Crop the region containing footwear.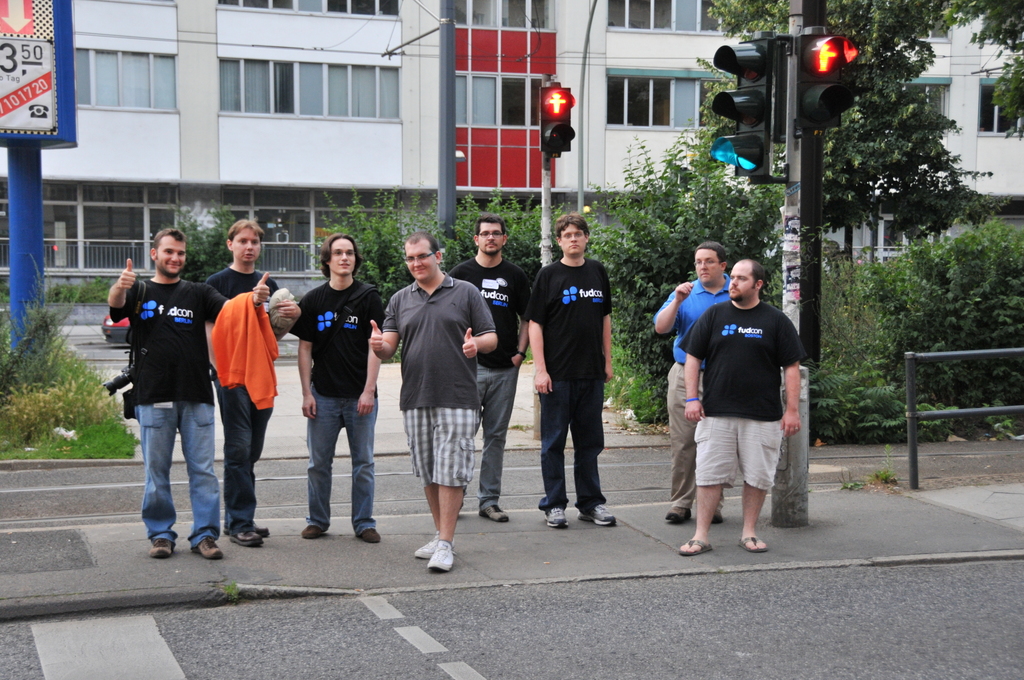
Crop region: select_region(423, 539, 455, 575).
